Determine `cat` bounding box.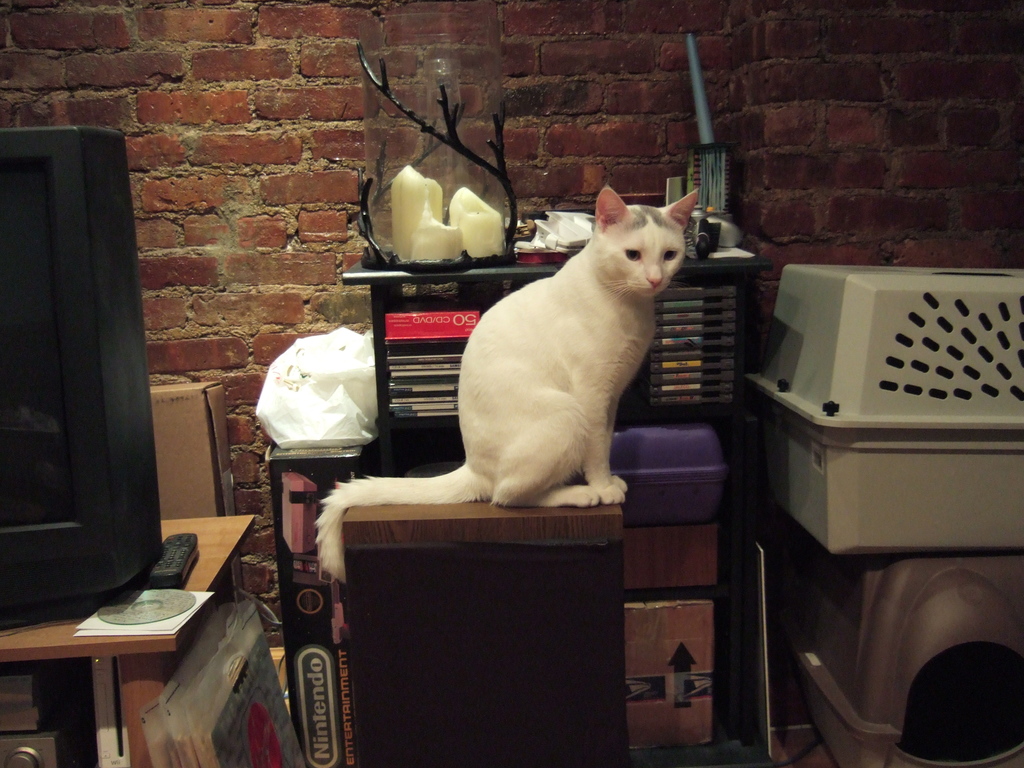
Determined: bbox=(312, 188, 700, 584).
